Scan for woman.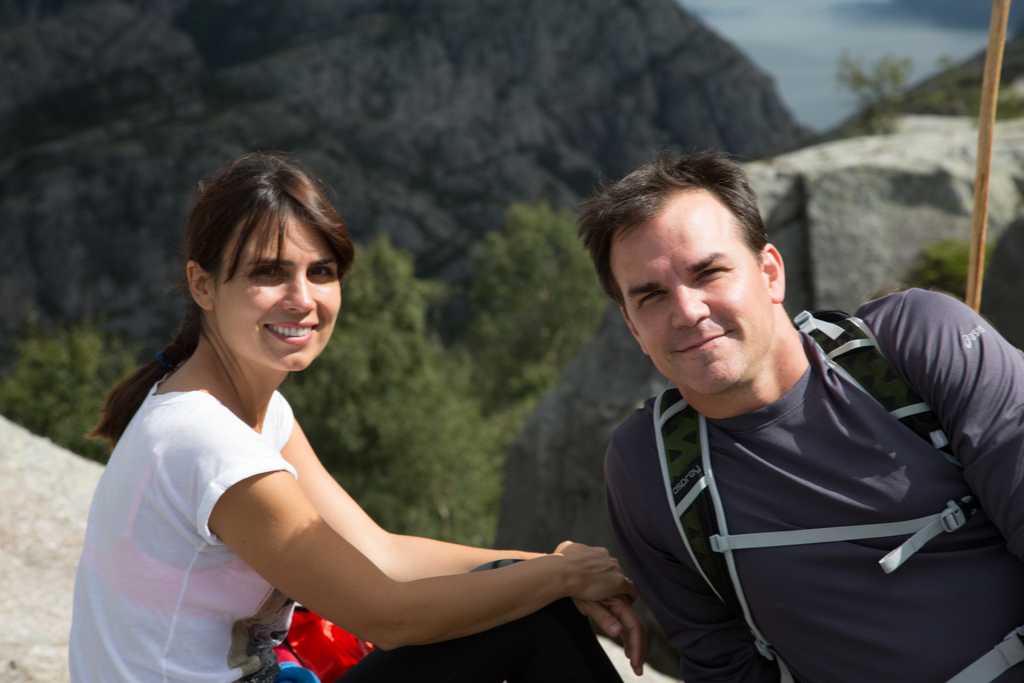
Scan result: <bbox>85, 155, 613, 682</bbox>.
